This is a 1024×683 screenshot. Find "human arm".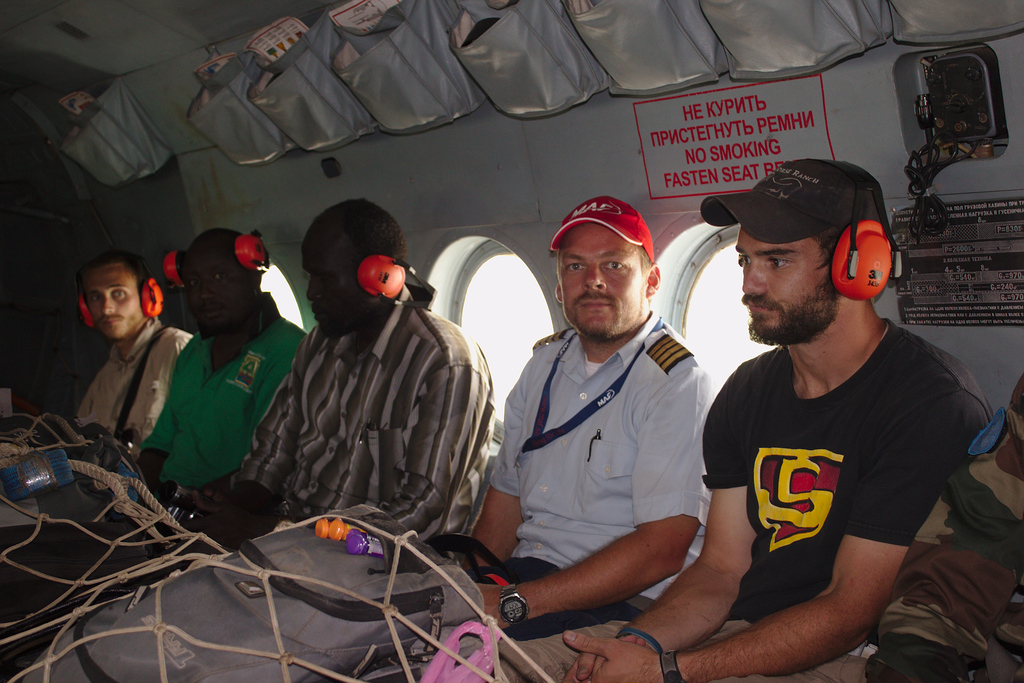
Bounding box: bbox(227, 342, 311, 481).
